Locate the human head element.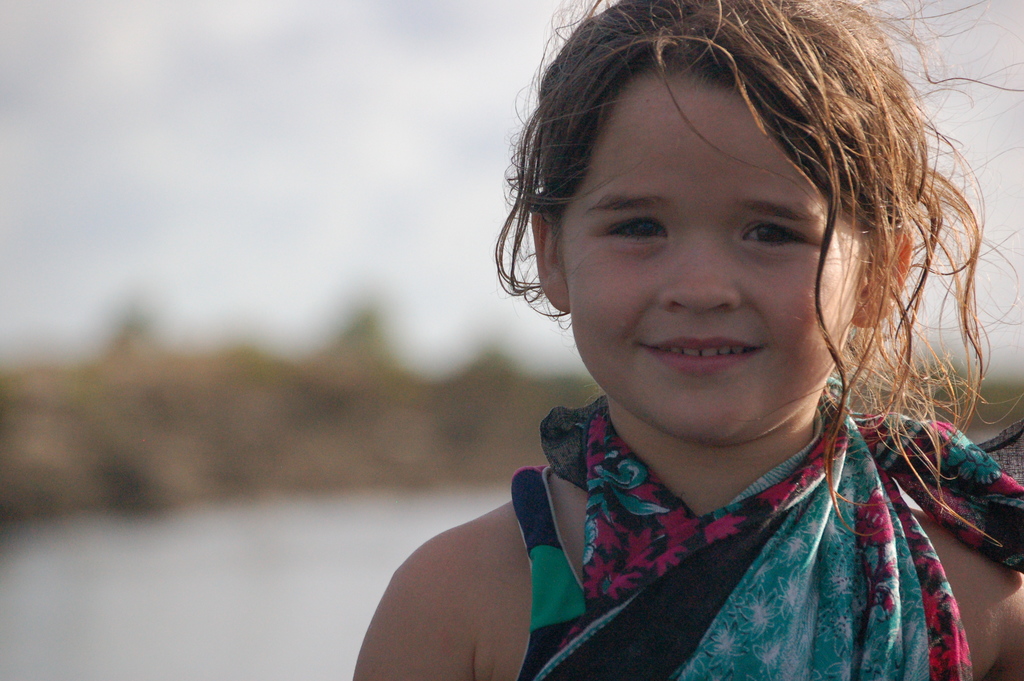
Element bbox: (x1=539, y1=0, x2=925, y2=440).
